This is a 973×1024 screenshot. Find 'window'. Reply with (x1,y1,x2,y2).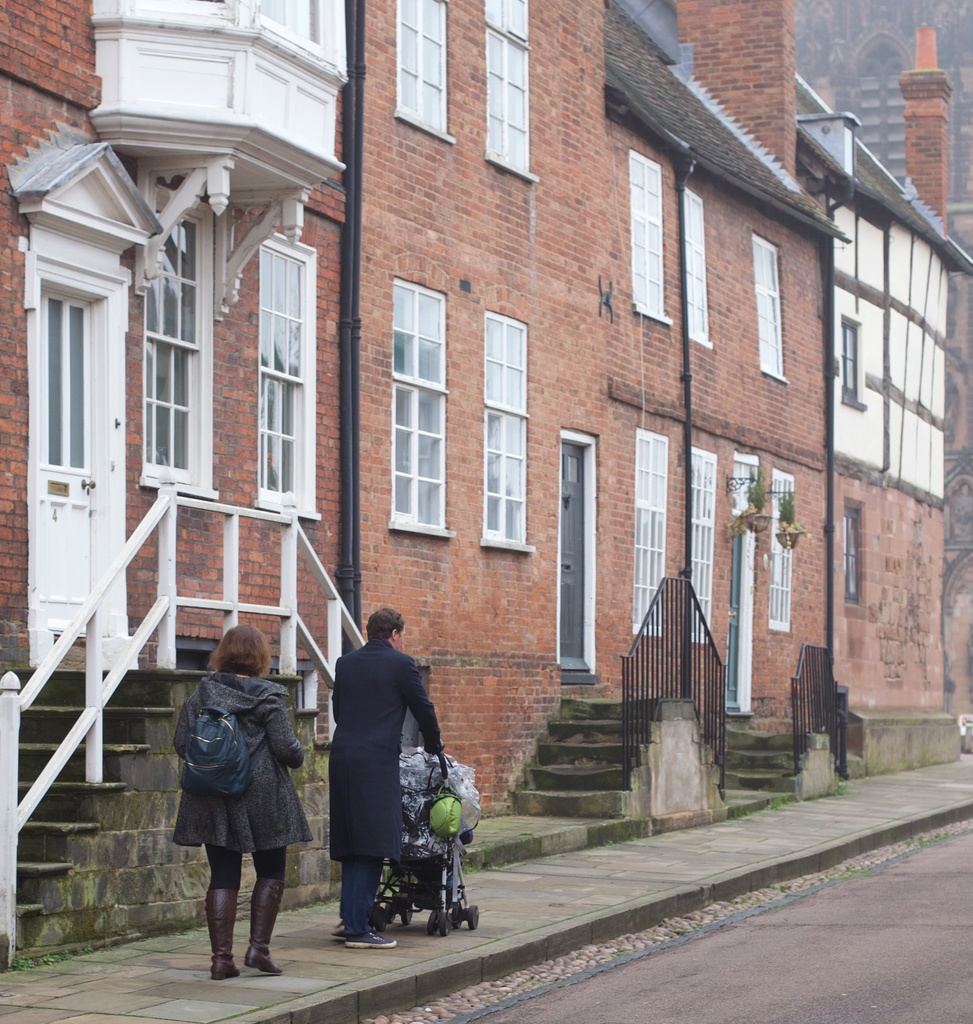
(479,307,535,556).
